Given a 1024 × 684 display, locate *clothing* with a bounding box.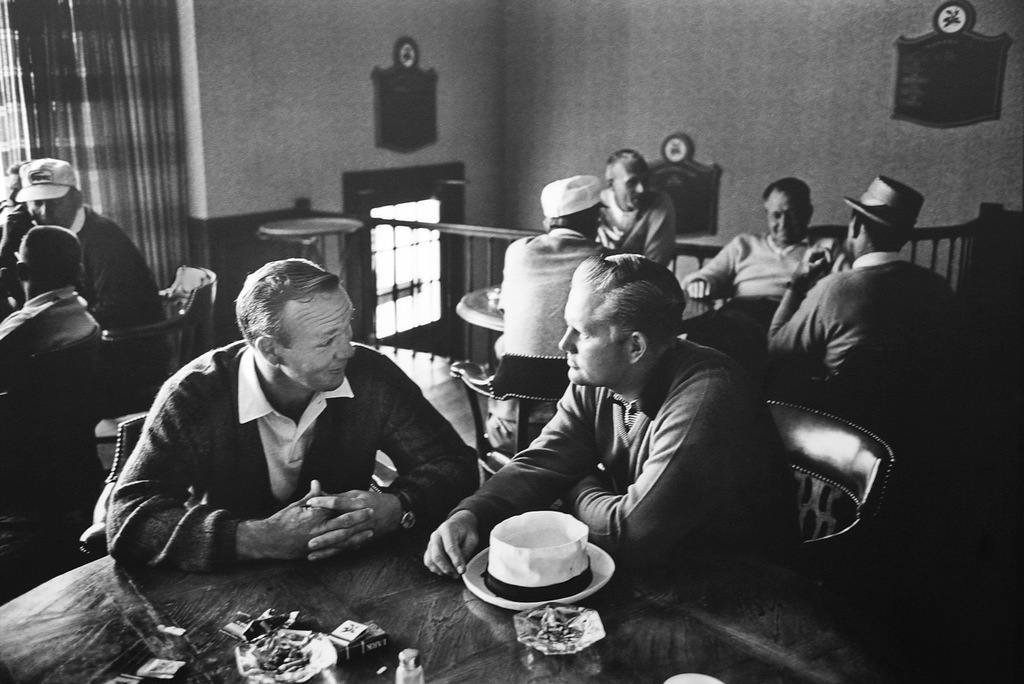
Located: [left=683, top=240, right=846, bottom=363].
